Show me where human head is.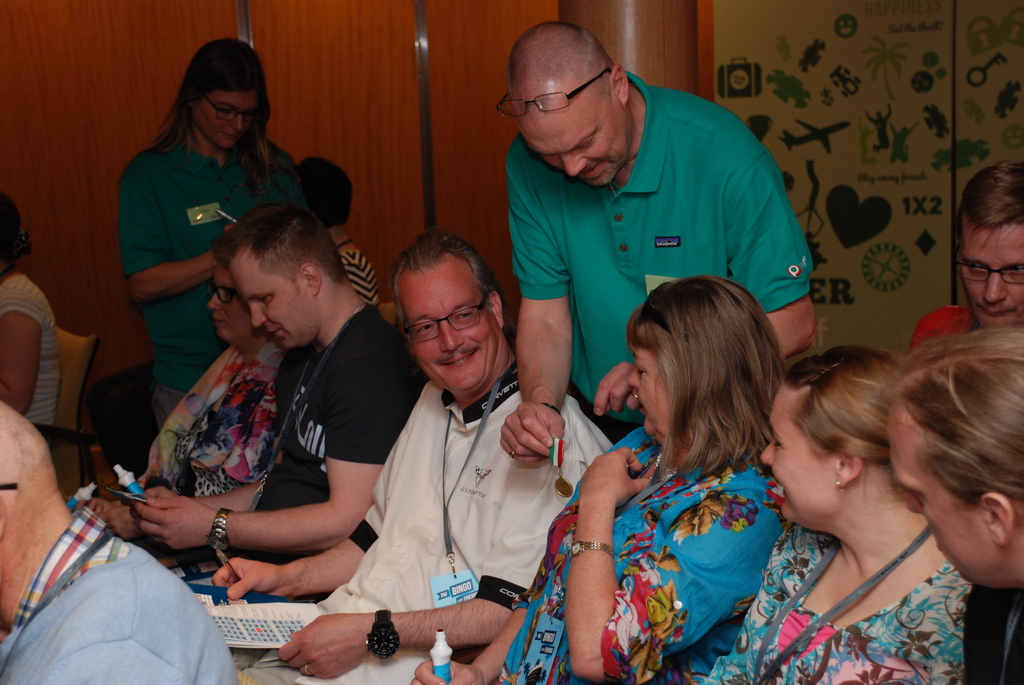
human head is at detection(296, 155, 352, 230).
